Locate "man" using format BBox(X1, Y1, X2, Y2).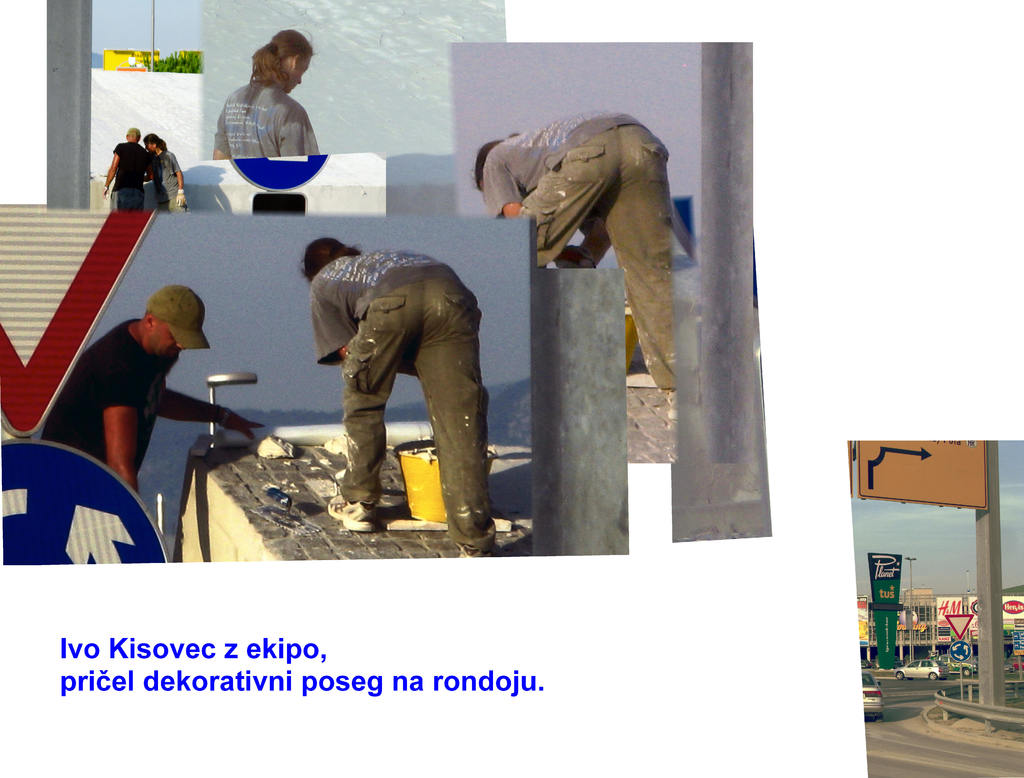
BBox(143, 133, 189, 211).
